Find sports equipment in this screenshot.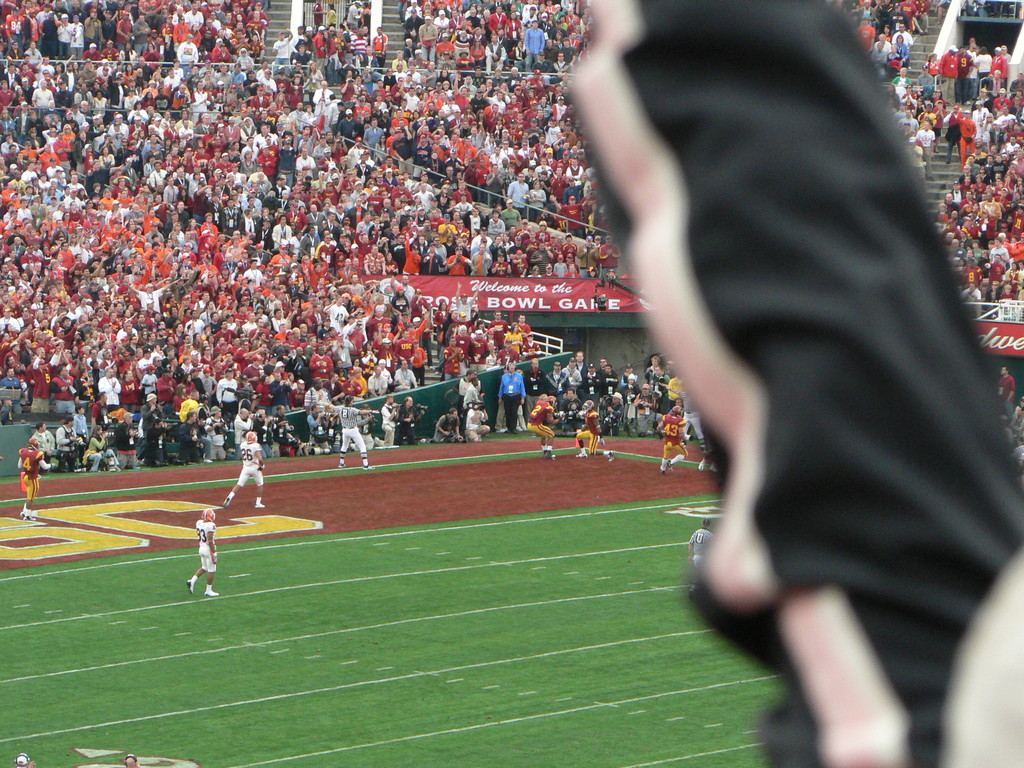
The bounding box for sports equipment is 22/515/36/523.
